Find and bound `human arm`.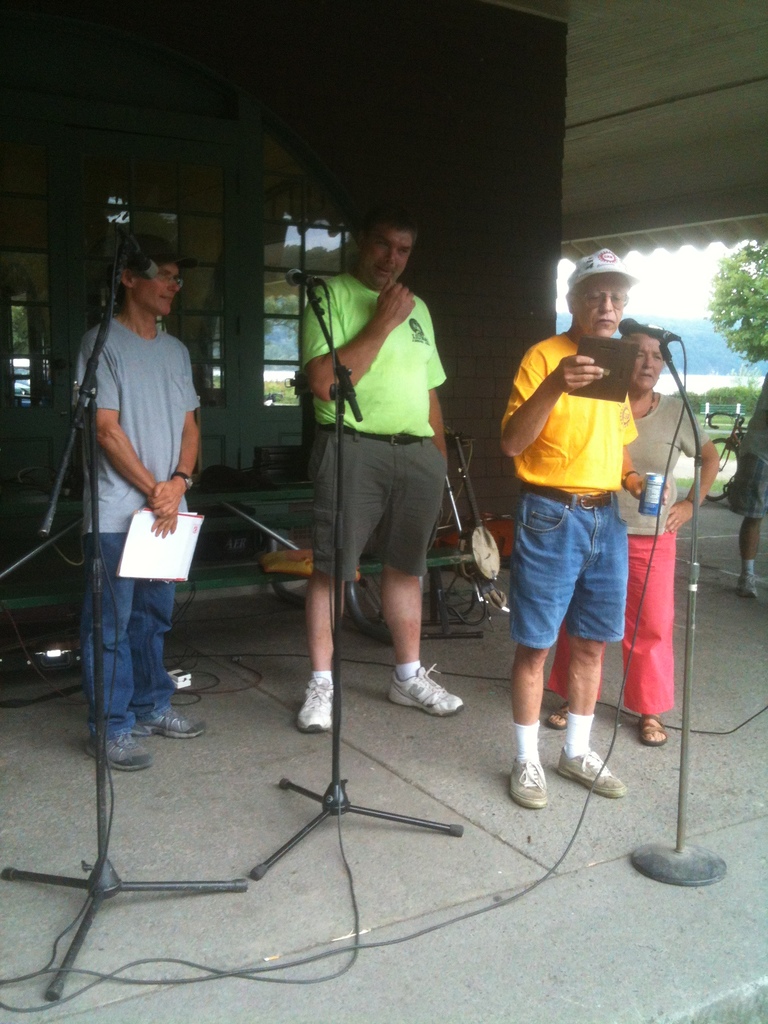
Bound: <bbox>501, 333, 608, 463</bbox>.
